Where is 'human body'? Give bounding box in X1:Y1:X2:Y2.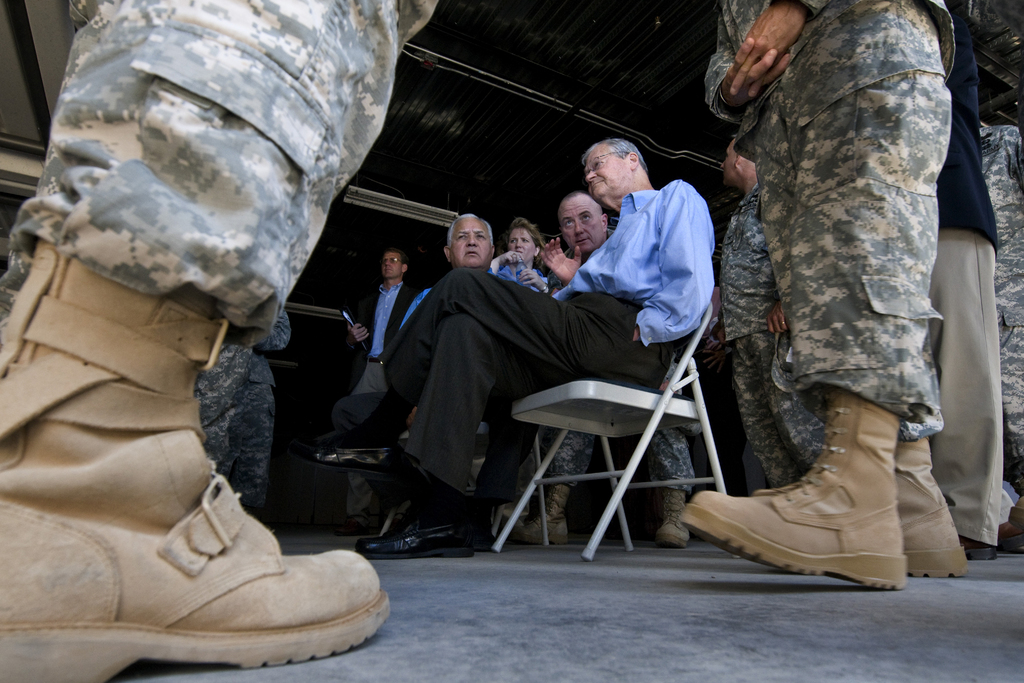
217:306:296:520.
